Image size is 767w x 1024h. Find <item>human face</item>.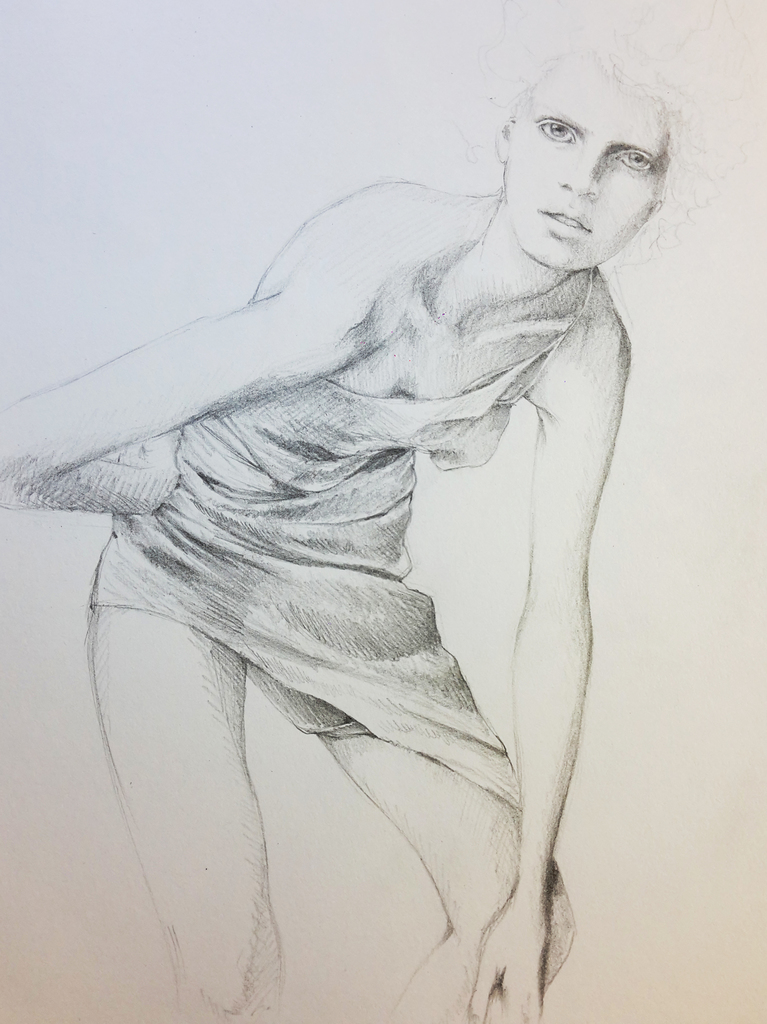
l=504, t=56, r=666, b=273.
